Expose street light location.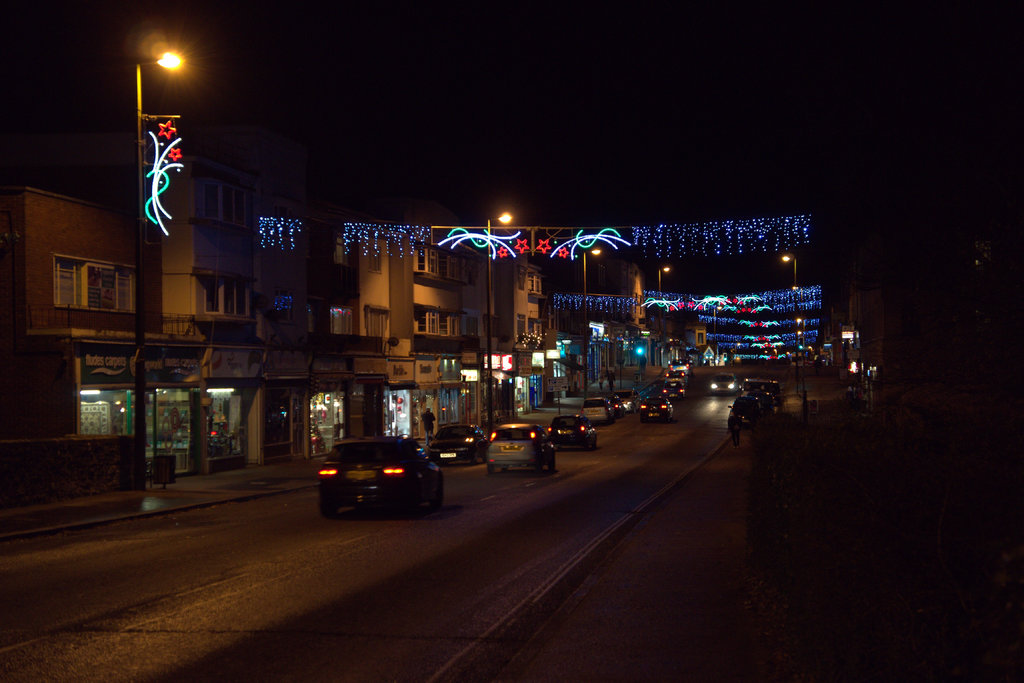
Exposed at crop(582, 248, 598, 407).
